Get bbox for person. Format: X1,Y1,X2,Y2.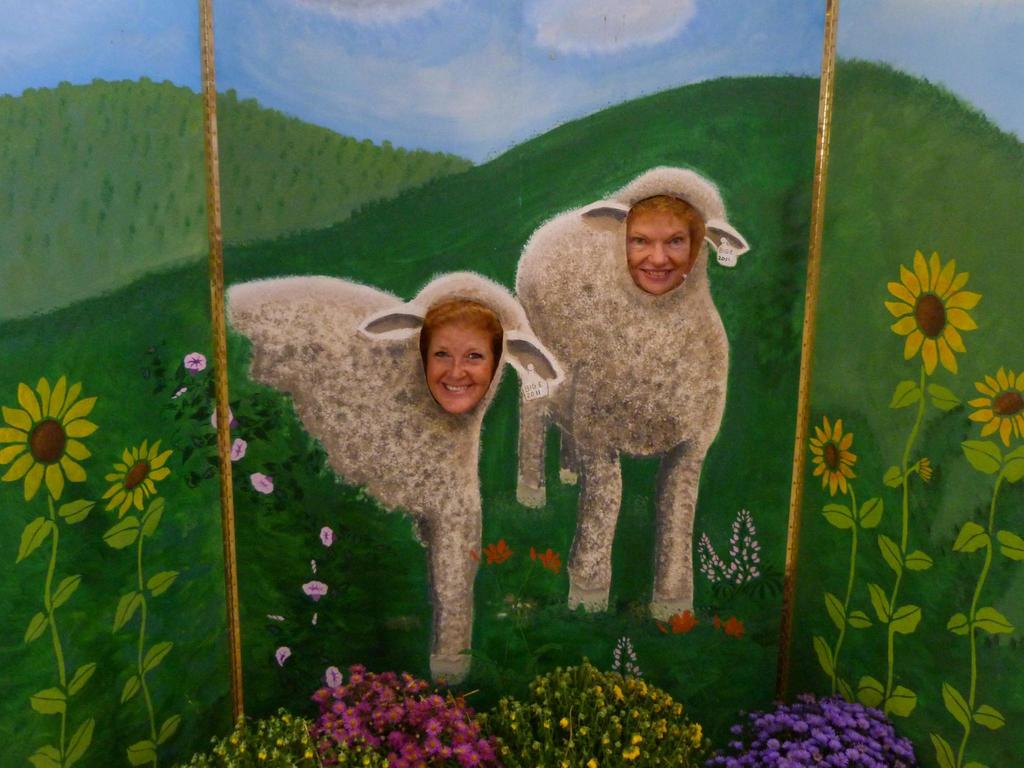
627,194,708,300.
